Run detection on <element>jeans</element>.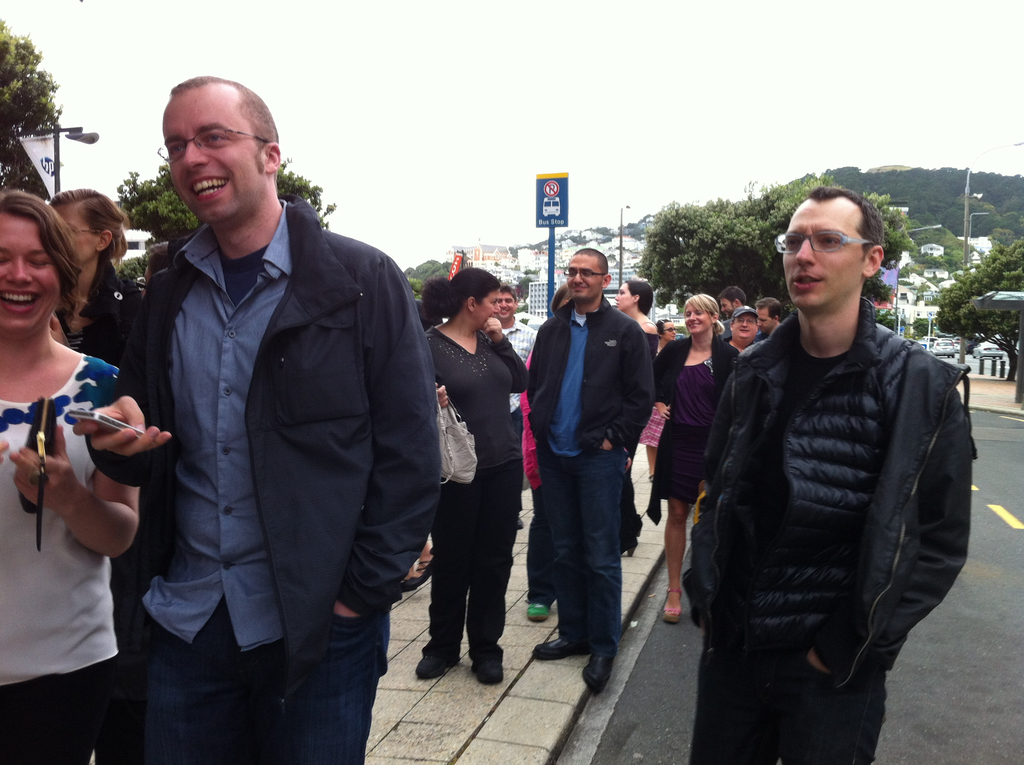
Result: 0/665/111/764.
